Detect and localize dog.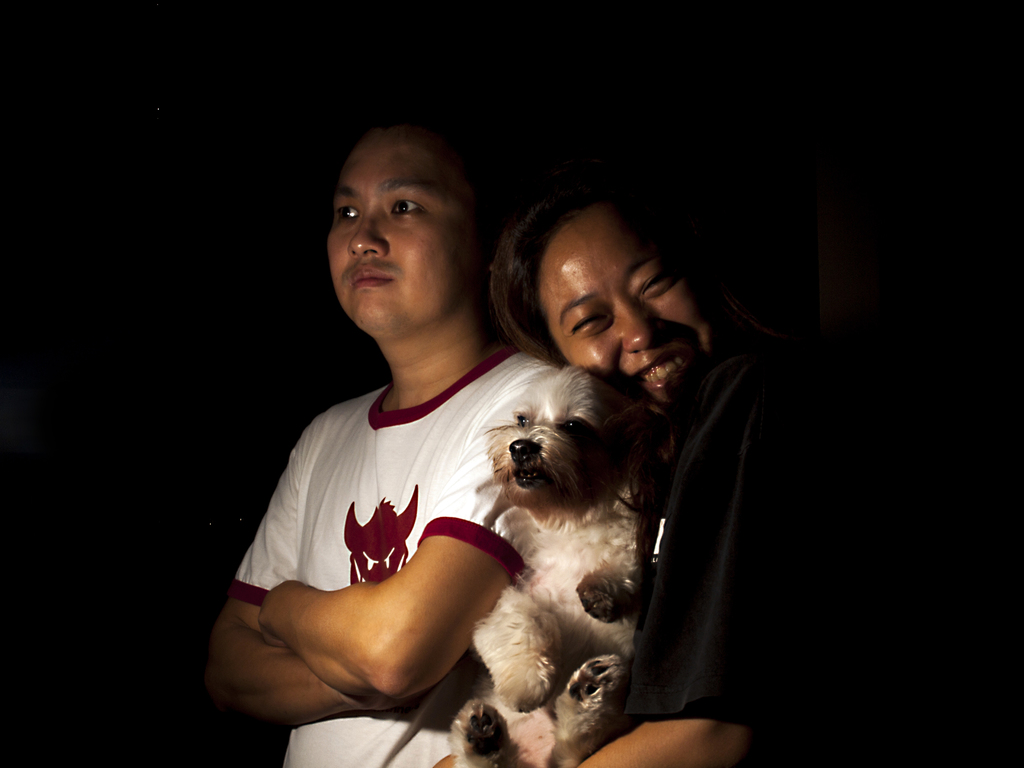
Localized at l=445, t=365, r=646, b=767.
